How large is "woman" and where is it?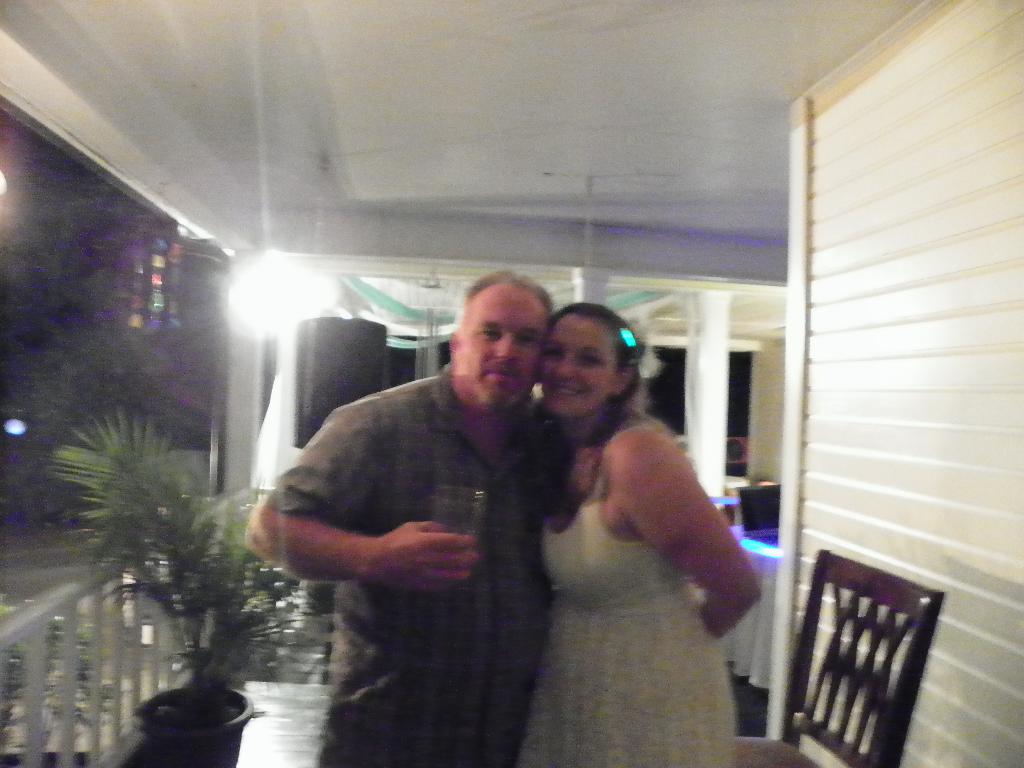
Bounding box: BBox(503, 299, 766, 767).
